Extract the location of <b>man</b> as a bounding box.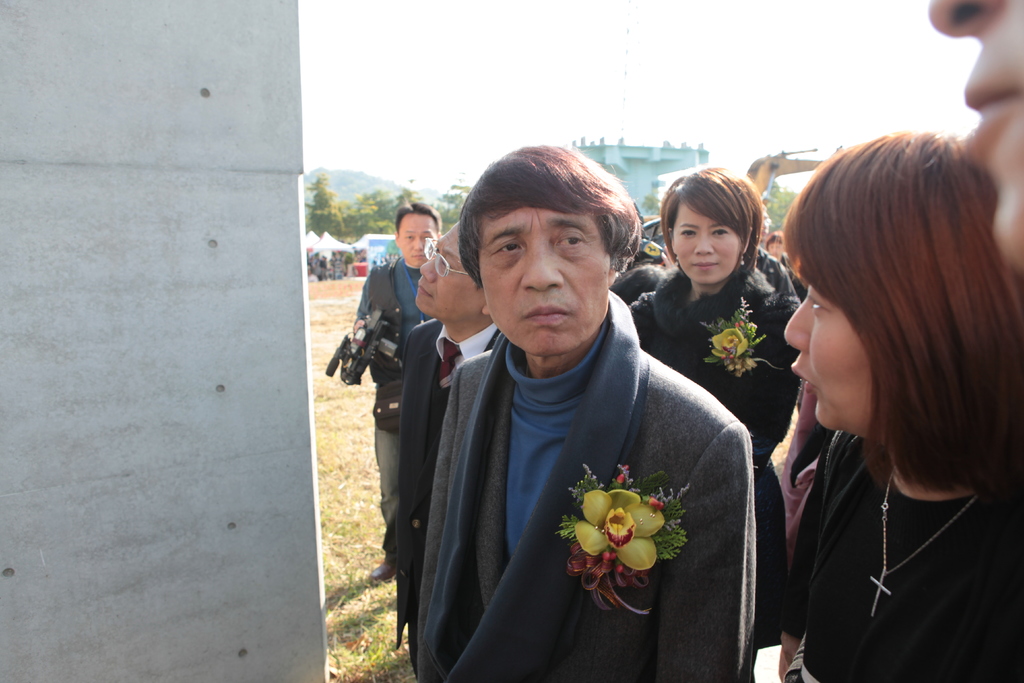
region(402, 220, 499, 652).
